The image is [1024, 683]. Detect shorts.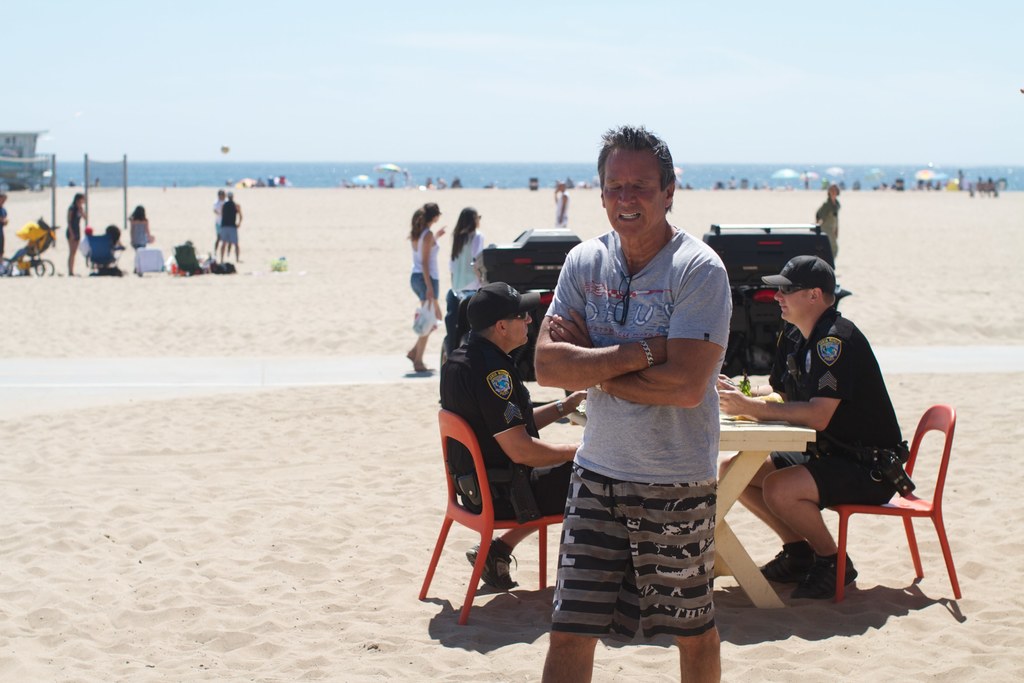
Detection: box(223, 226, 239, 241).
